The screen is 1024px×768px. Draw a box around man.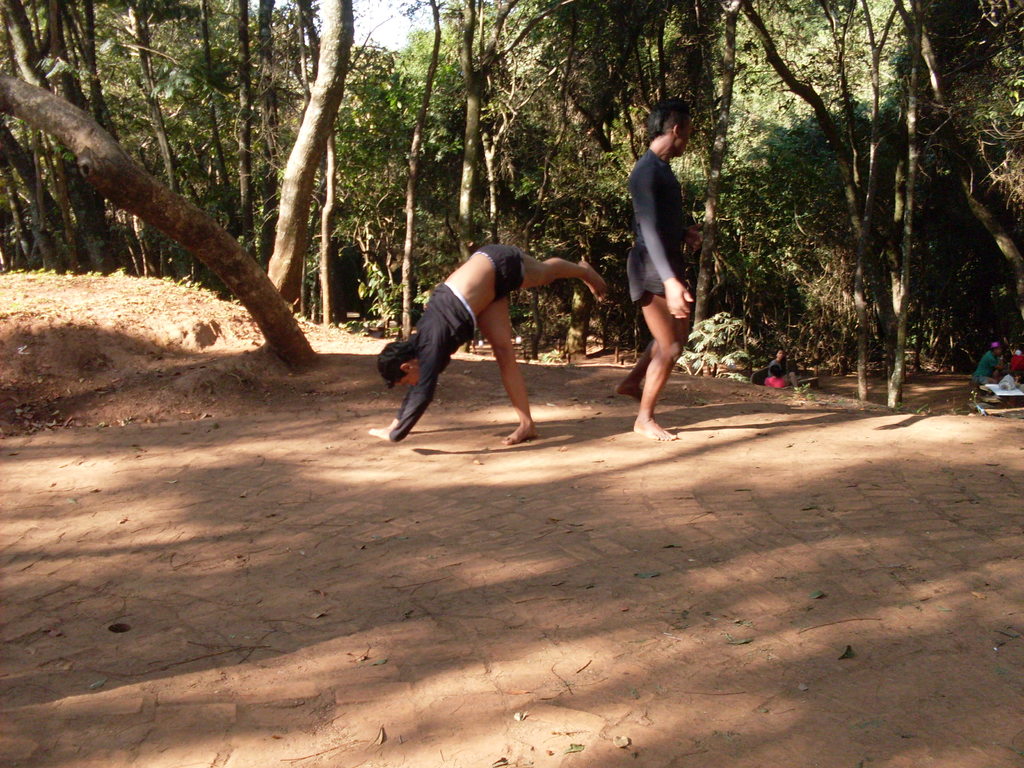
region(375, 224, 620, 462).
